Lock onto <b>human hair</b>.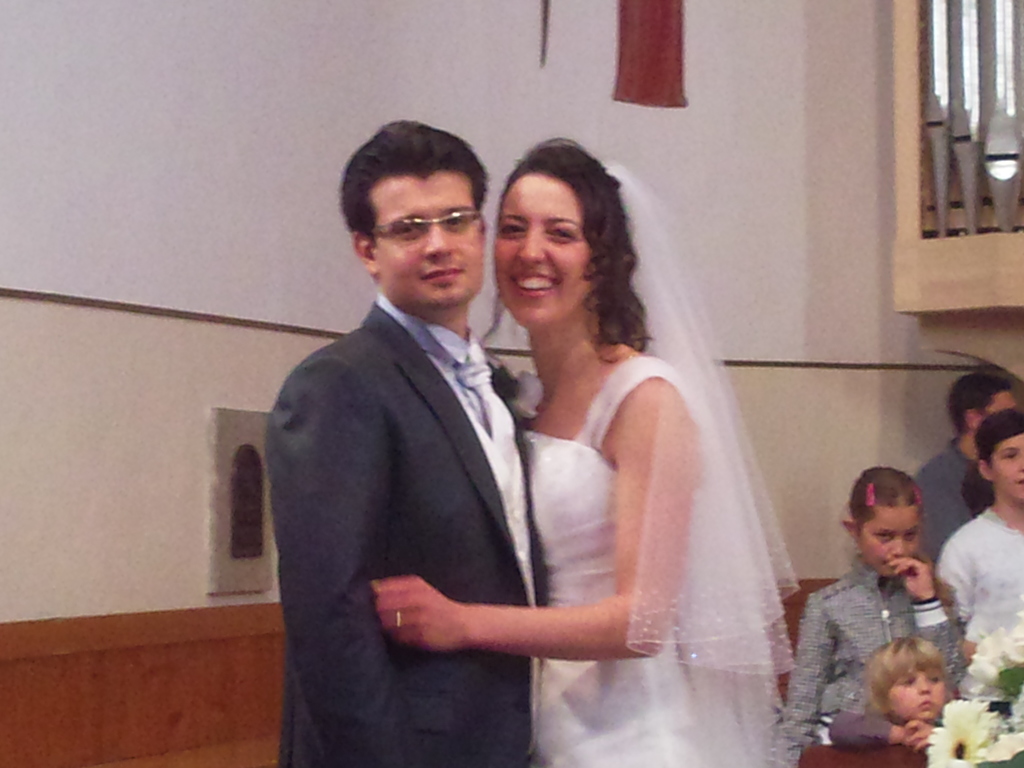
Locked: 977,407,1023,469.
